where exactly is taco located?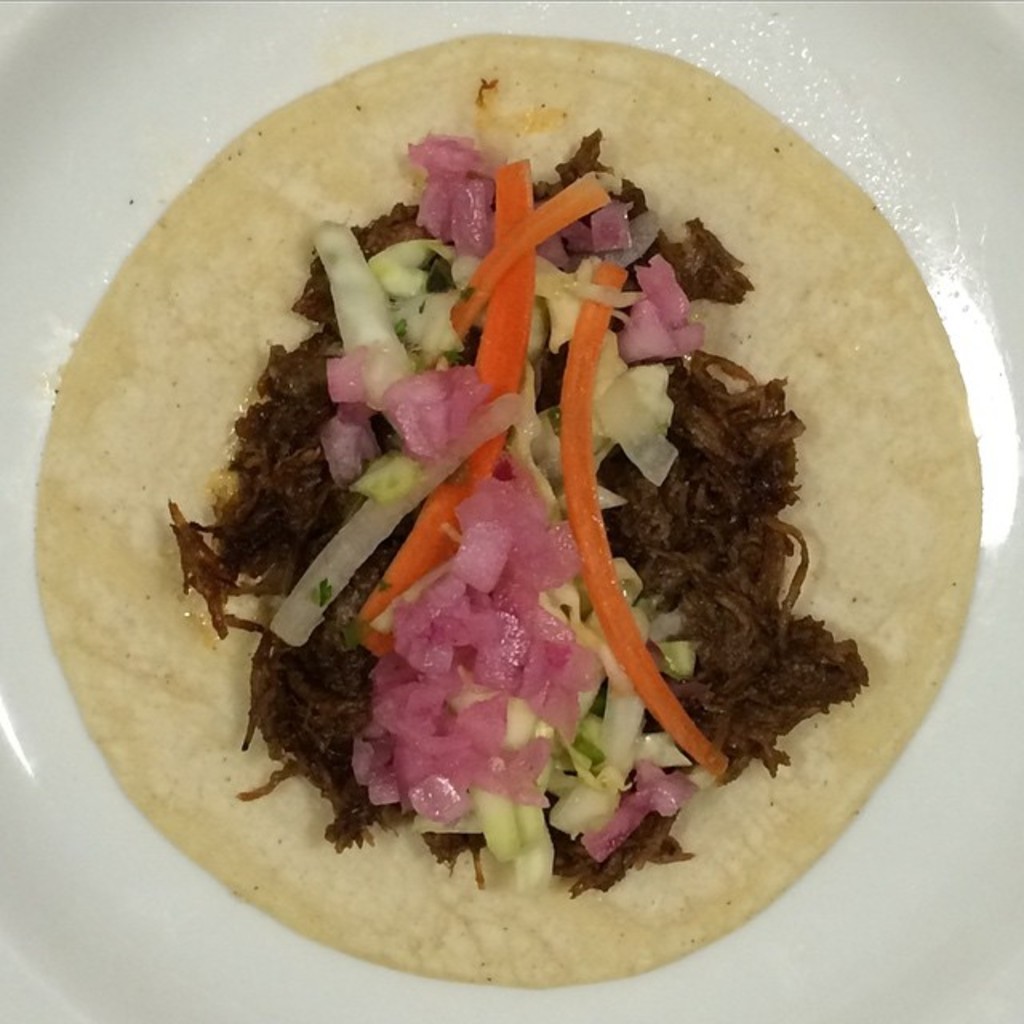
Its bounding box is 163/35/950/962.
